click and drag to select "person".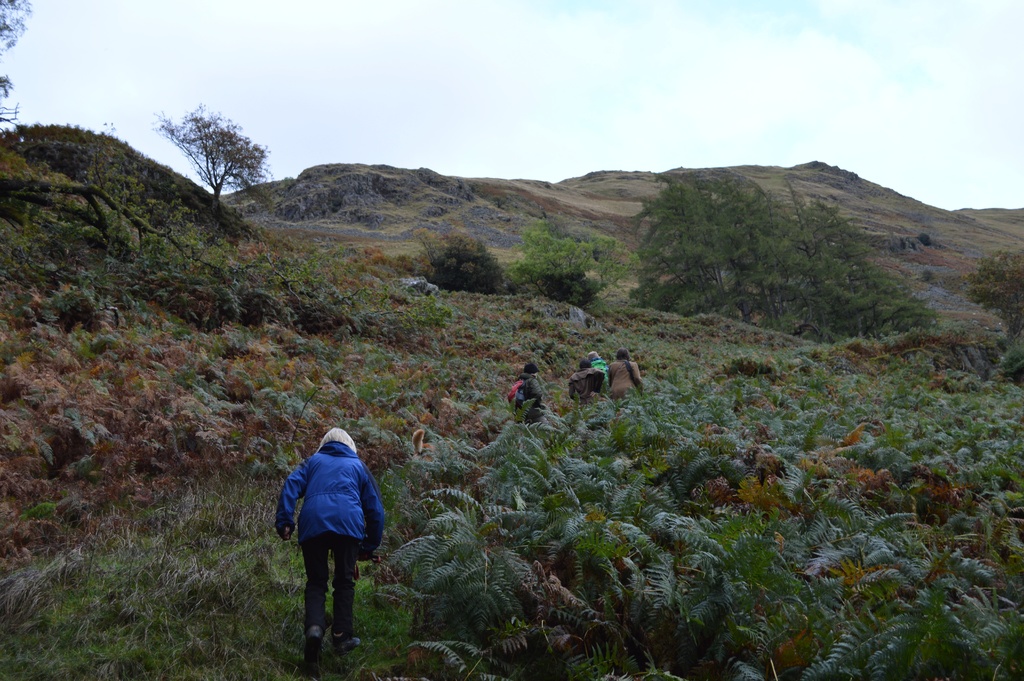
Selection: 276/406/381/659.
